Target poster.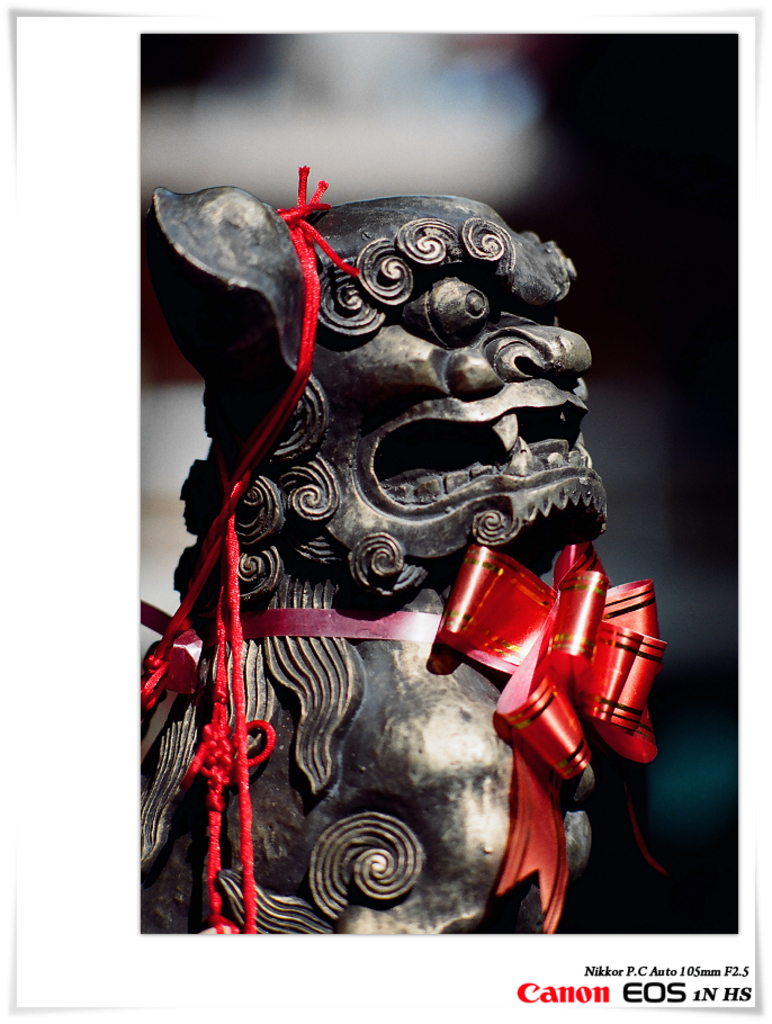
Target region: crop(0, 0, 771, 1016).
